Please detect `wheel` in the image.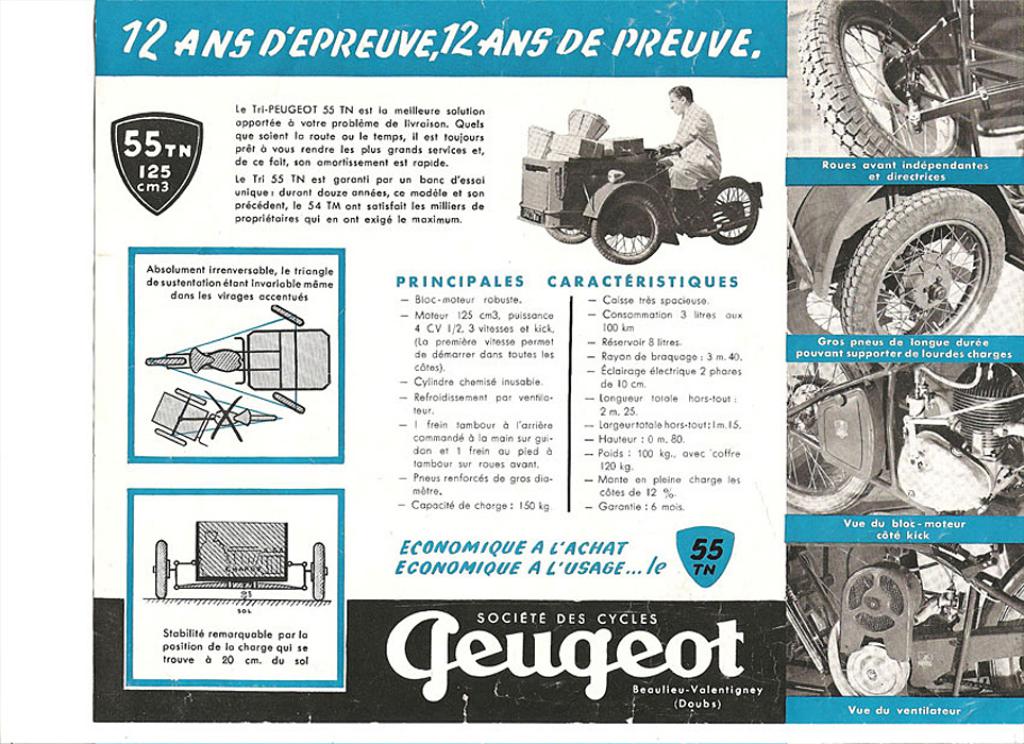
989,585,1023,697.
